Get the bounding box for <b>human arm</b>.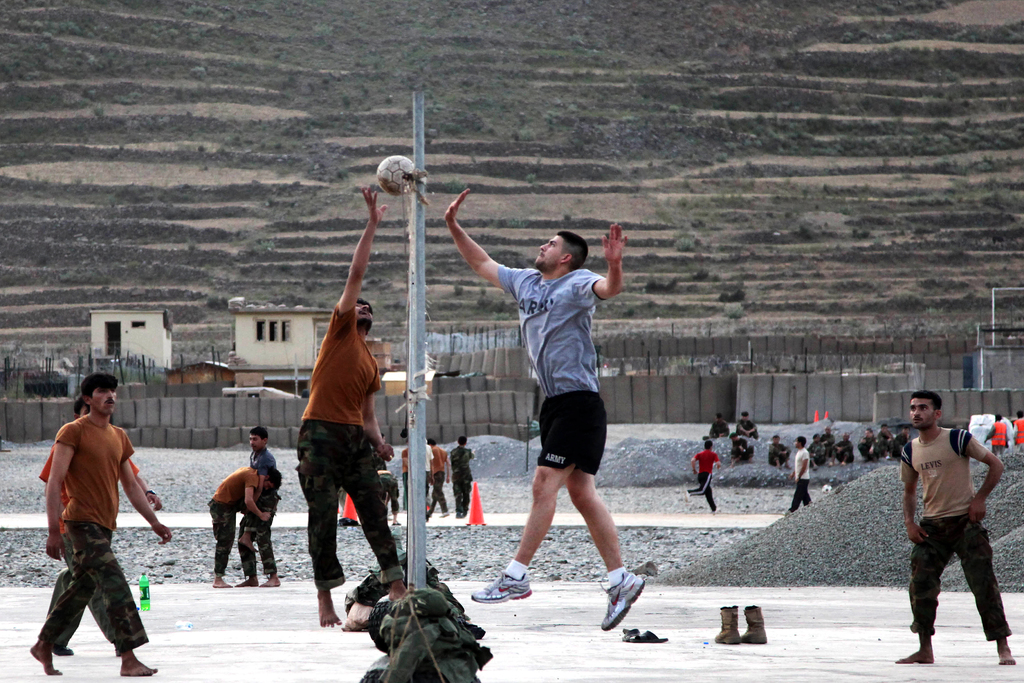
797/450/812/479.
